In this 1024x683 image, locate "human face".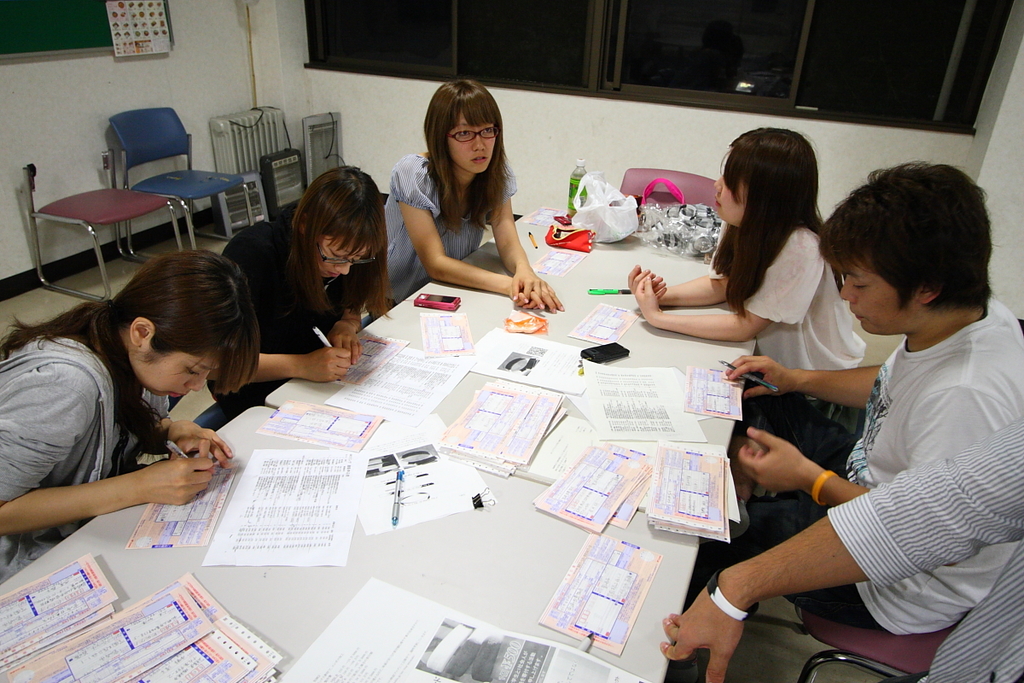
Bounding box: <region>841, 260, 920, 335</region>.
